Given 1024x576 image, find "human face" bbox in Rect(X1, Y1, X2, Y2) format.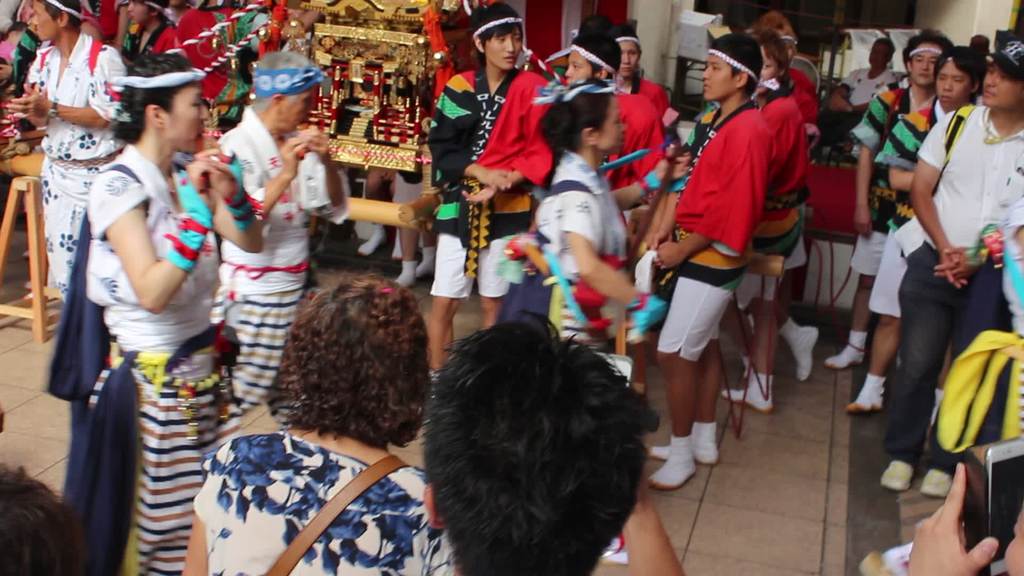
Rect(617, 41, 638, 79).
